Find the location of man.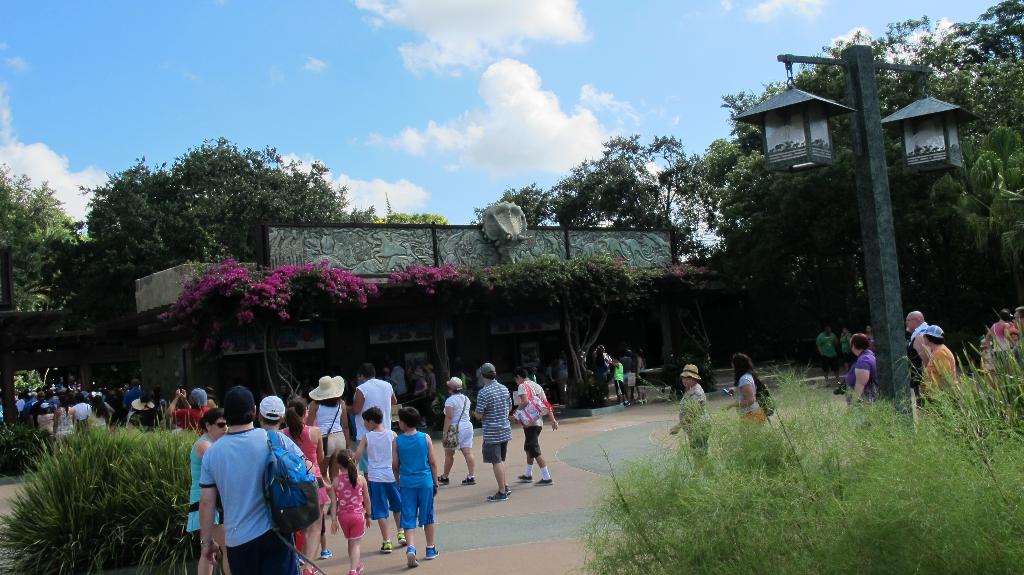
Location: (903, 304, 936, 375).
